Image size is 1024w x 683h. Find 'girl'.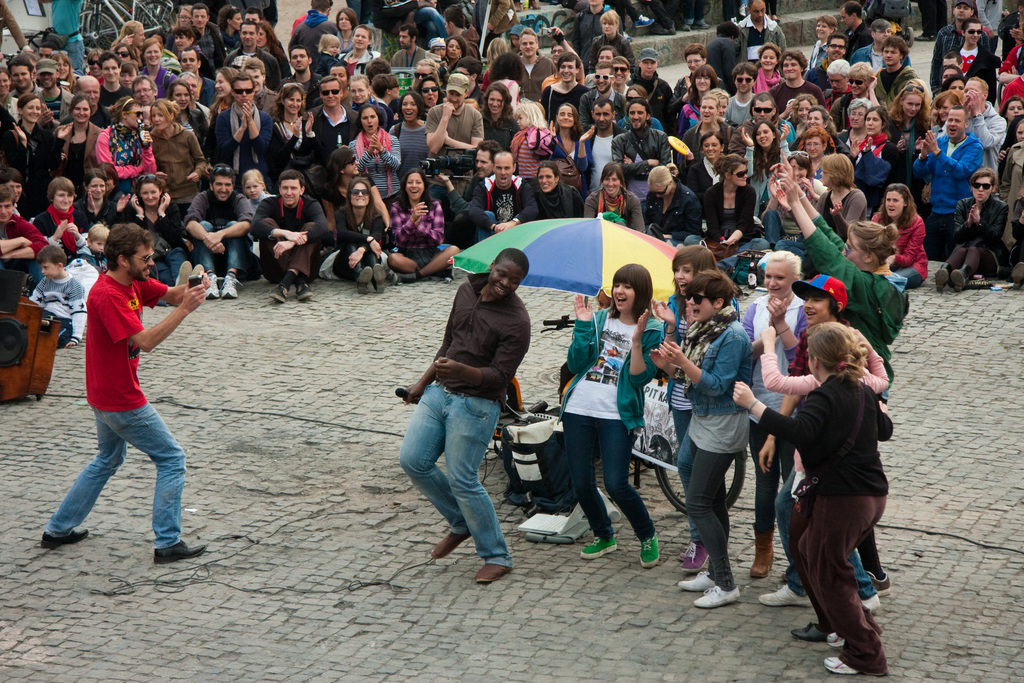
select_region(931, 74, 966, 97).
